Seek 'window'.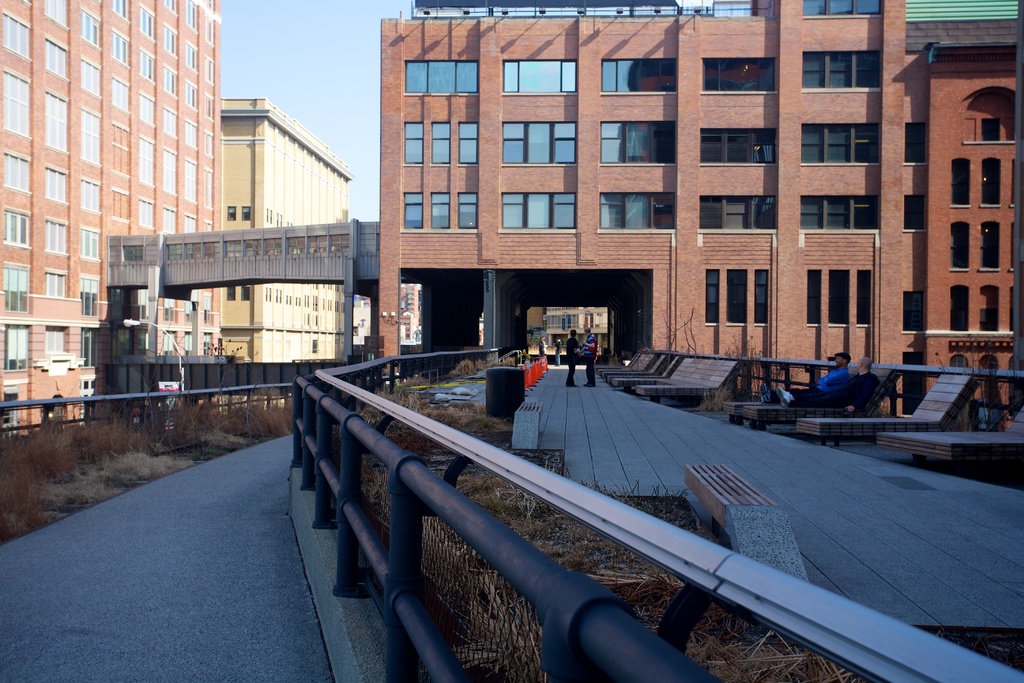
detection(111, 121, 131, 179).
